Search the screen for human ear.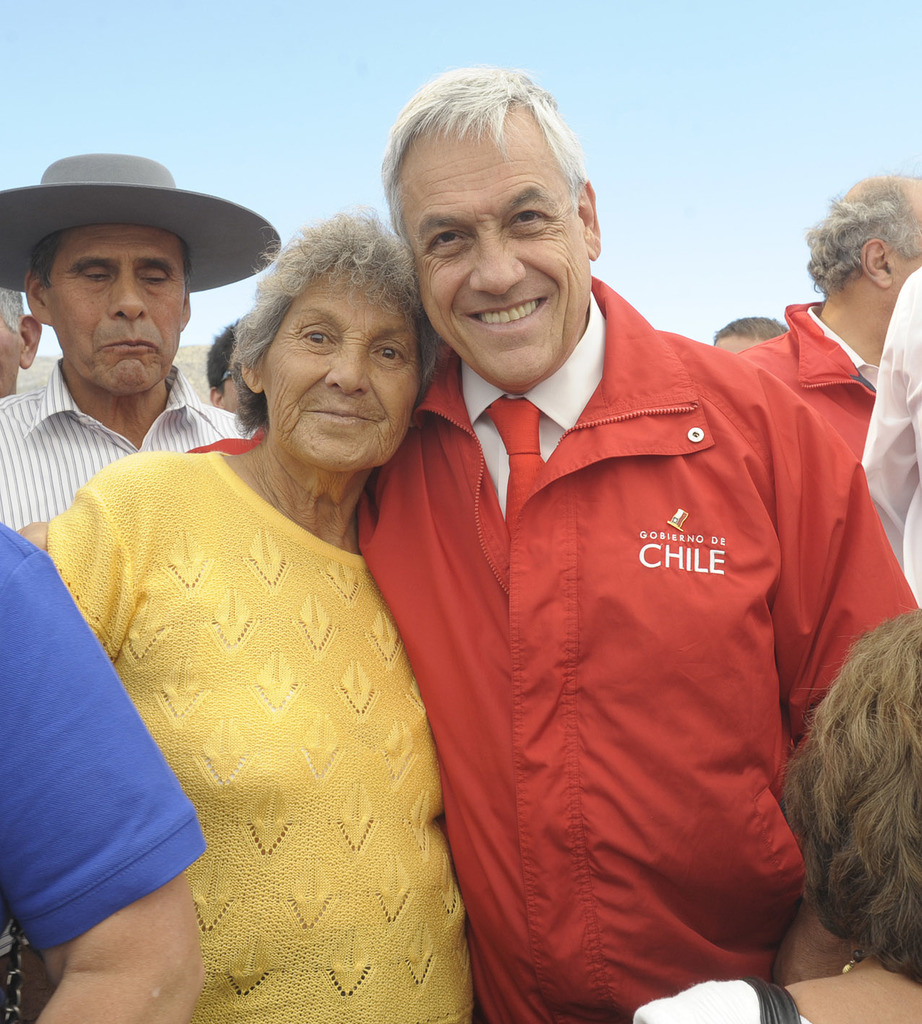
Found at 860, 236, 890, 287.
